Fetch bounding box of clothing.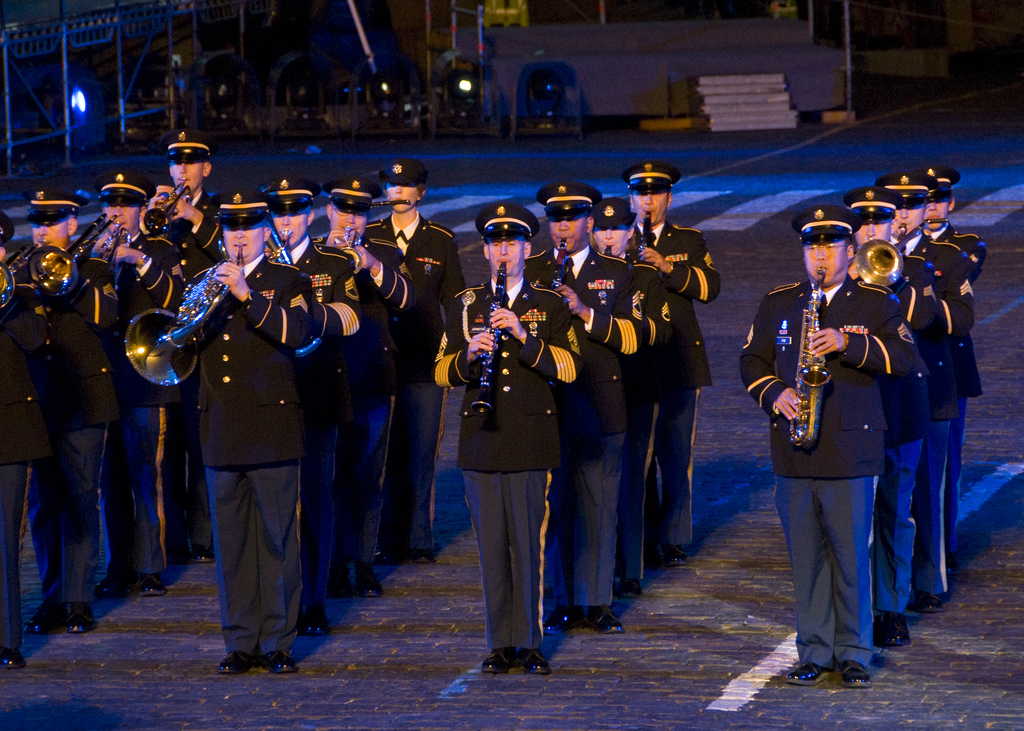
Bbox: 355:243:415:552.
